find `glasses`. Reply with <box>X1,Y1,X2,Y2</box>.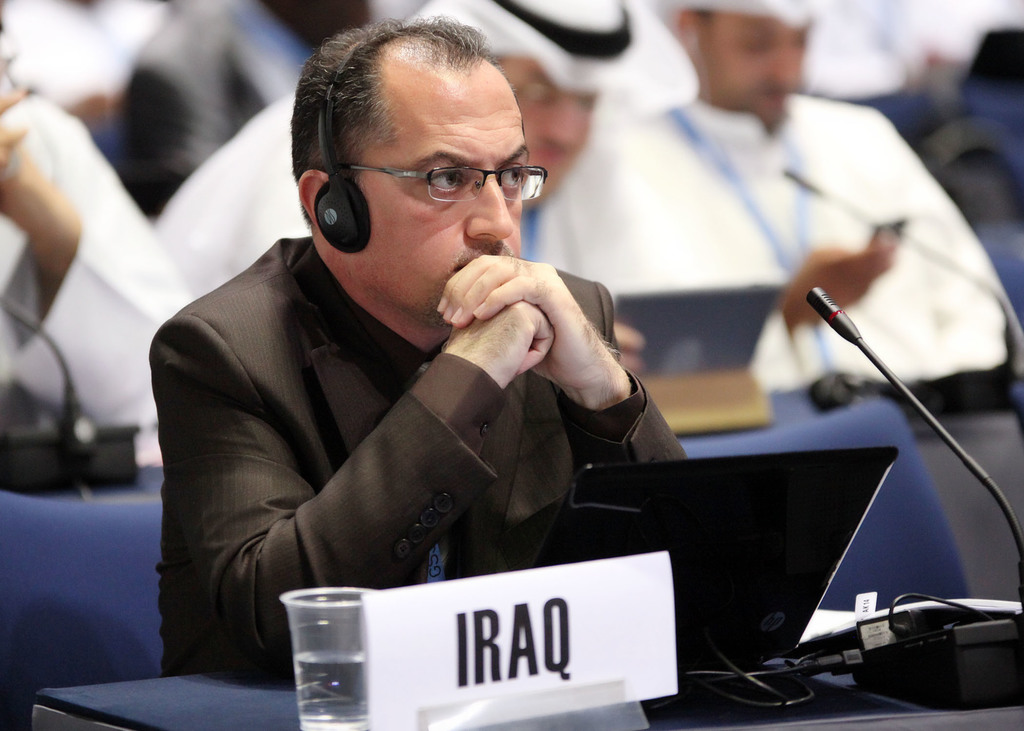
<box>298,139,556,236</box>.
